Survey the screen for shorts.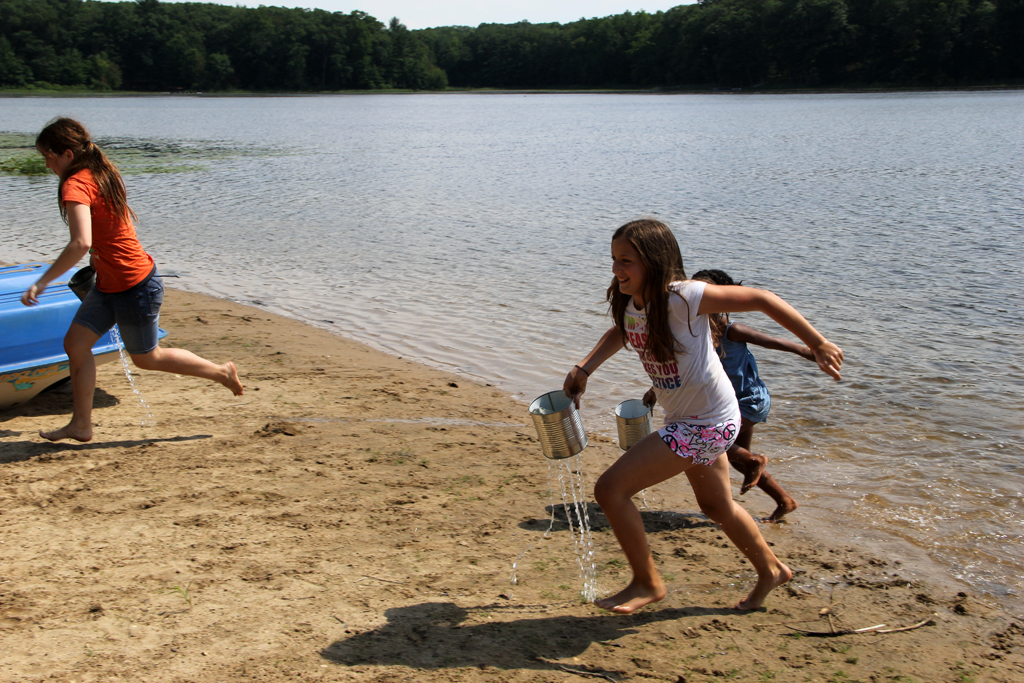
Survey found: x1=72 y1=265 x2=165 y2=357.
